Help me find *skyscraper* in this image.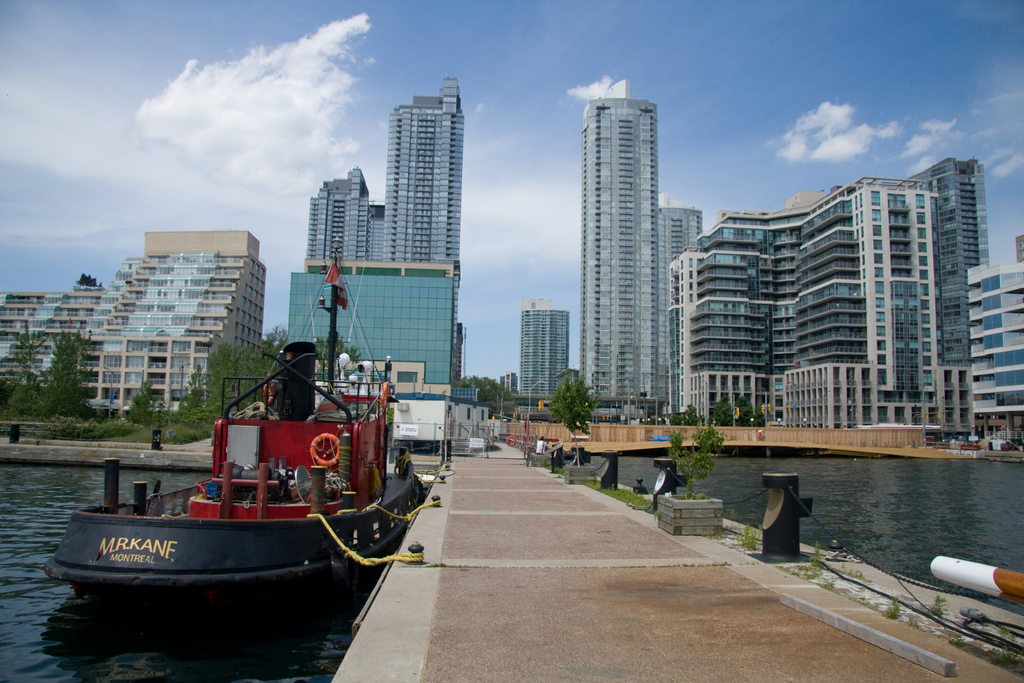
Found it: bbox(515, 300, 570, 406).
